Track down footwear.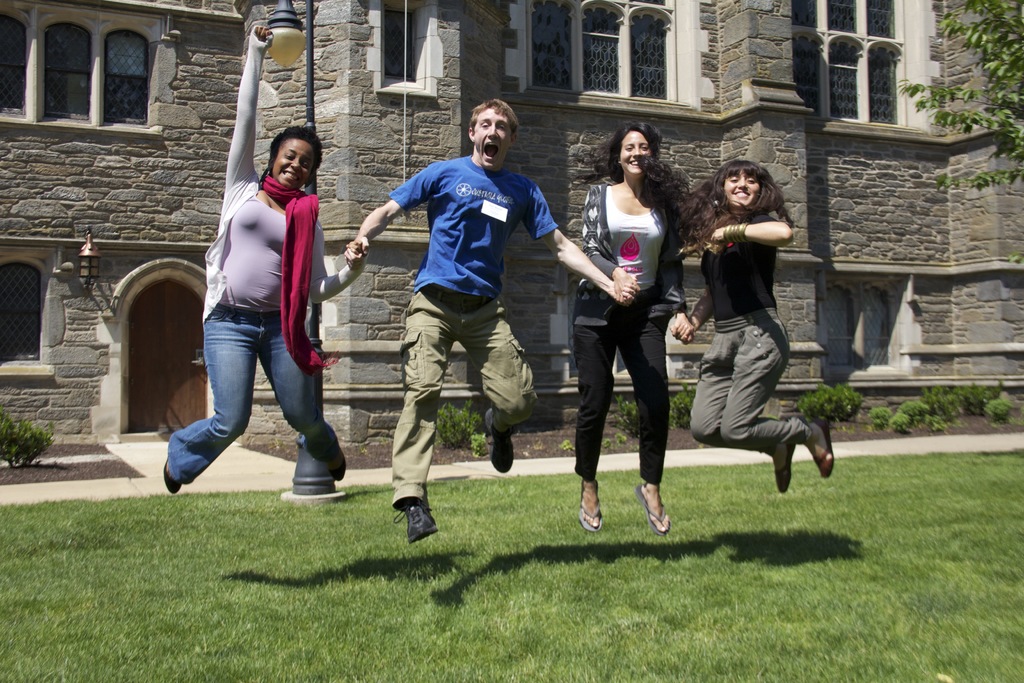
Tracked to Rect(636, 483, 667, 534).
